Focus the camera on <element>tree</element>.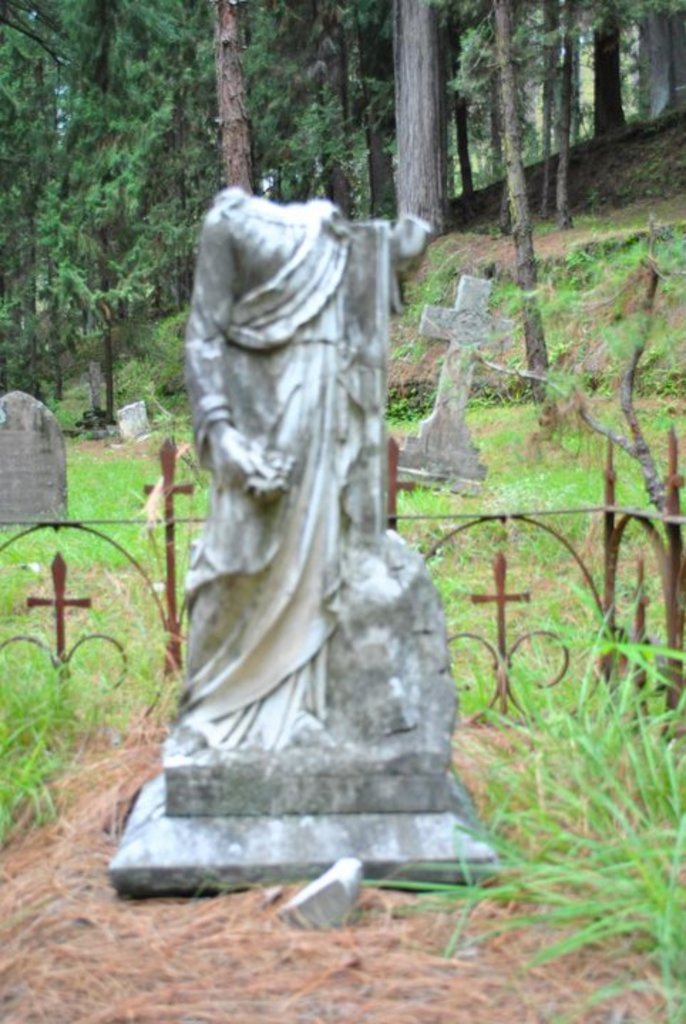
Focus region: 592:0:622:137.
